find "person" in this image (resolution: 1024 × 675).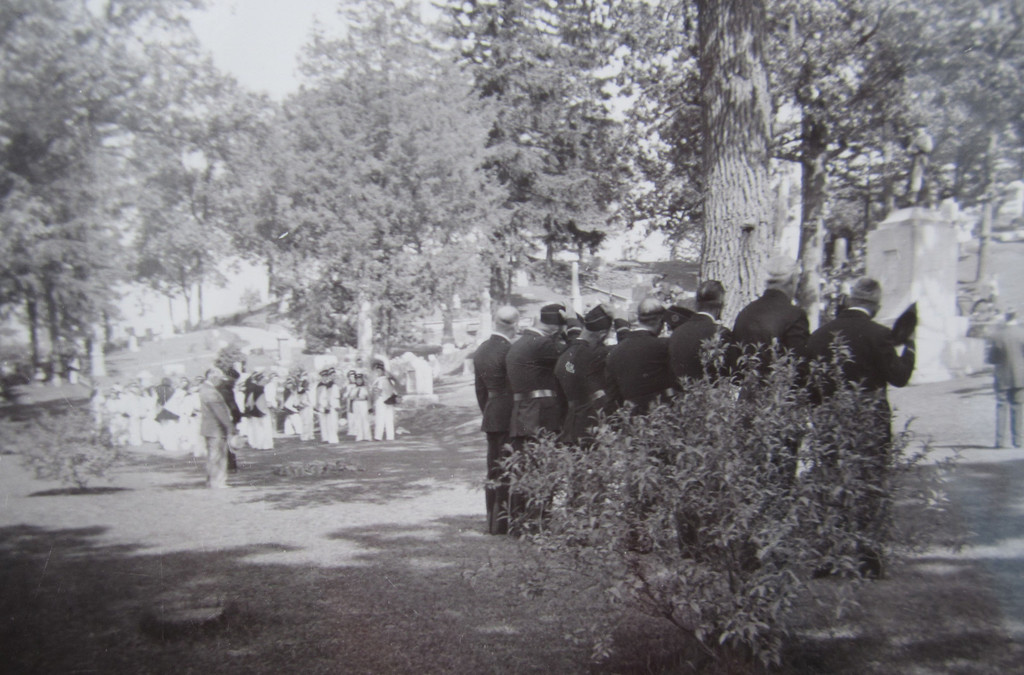
[left=179, top=357, right=232, bottom=492].
